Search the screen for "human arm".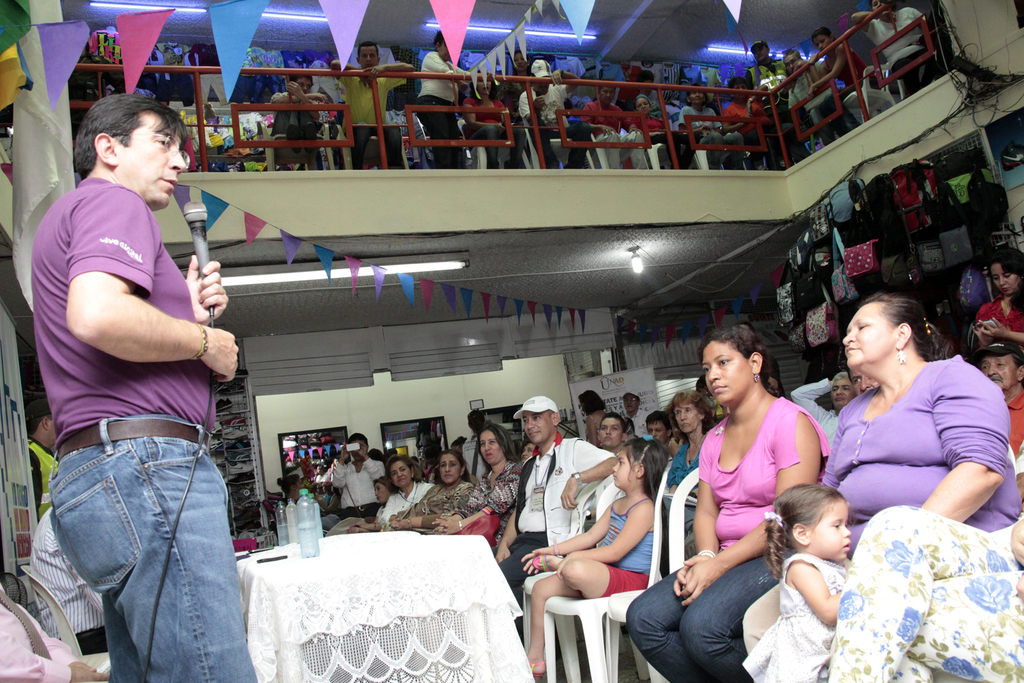
Found at Rect(388, 484, 475, 534).
